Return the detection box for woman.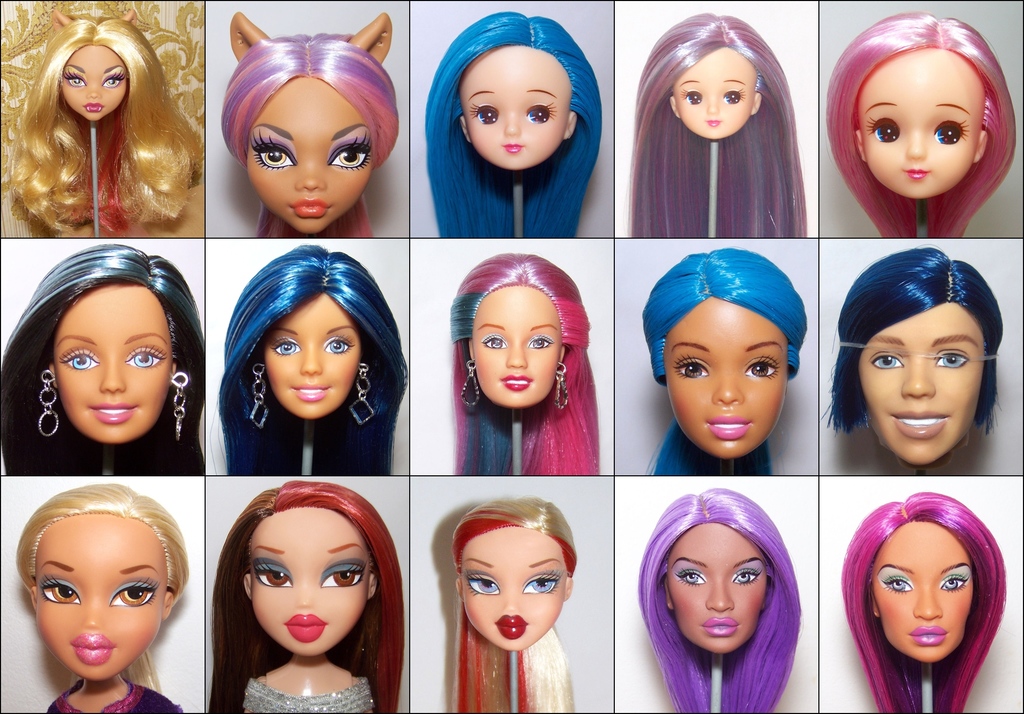
<box>815,244,1023,508</box>.
